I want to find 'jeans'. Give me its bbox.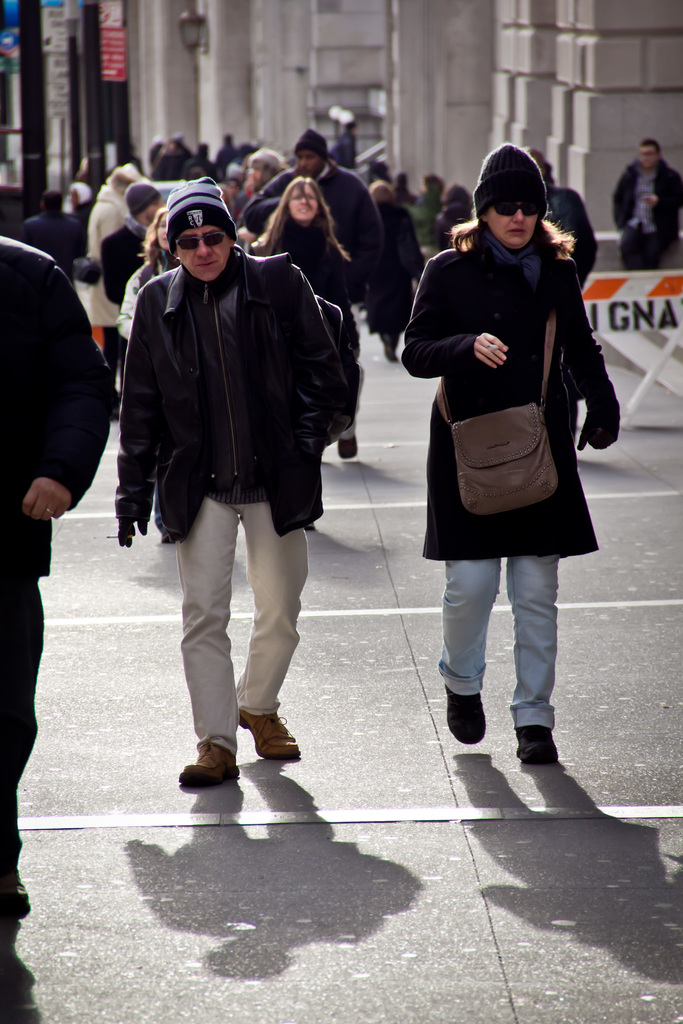
(185, 500, 309, 748).
